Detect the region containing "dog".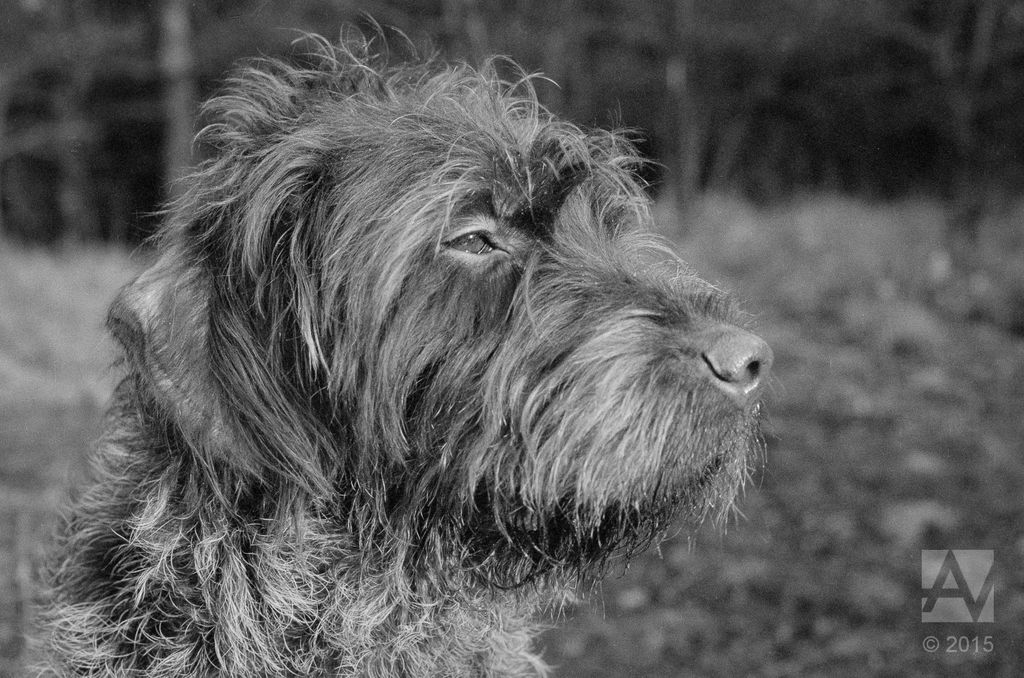
select_region(14, 12, 780, 676).
